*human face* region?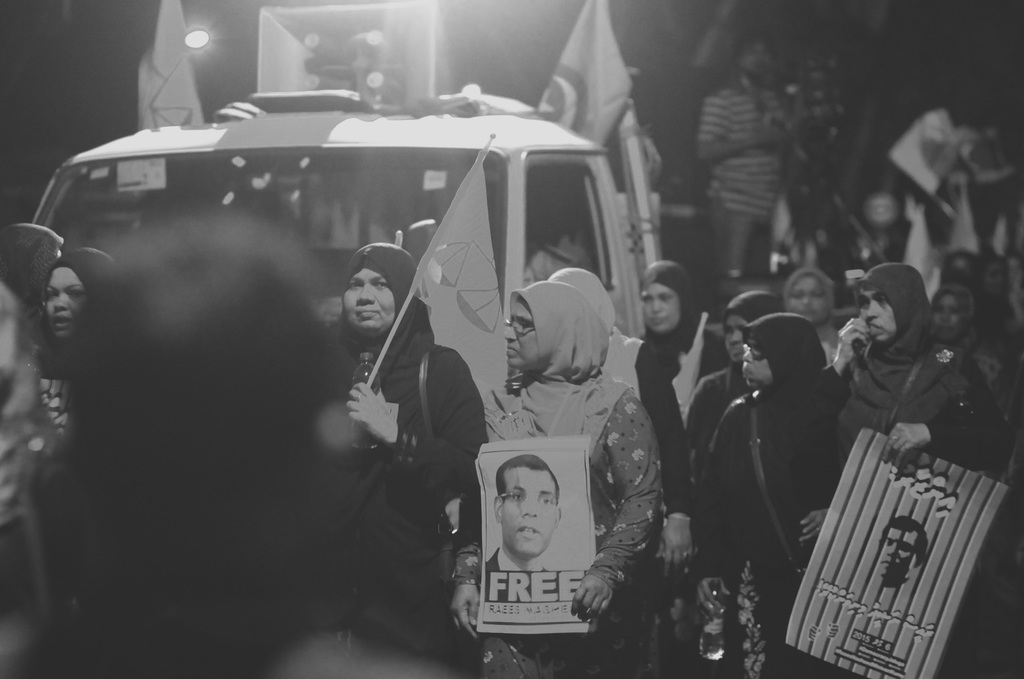
x1=936, y1=292, x2=962, y2=338
